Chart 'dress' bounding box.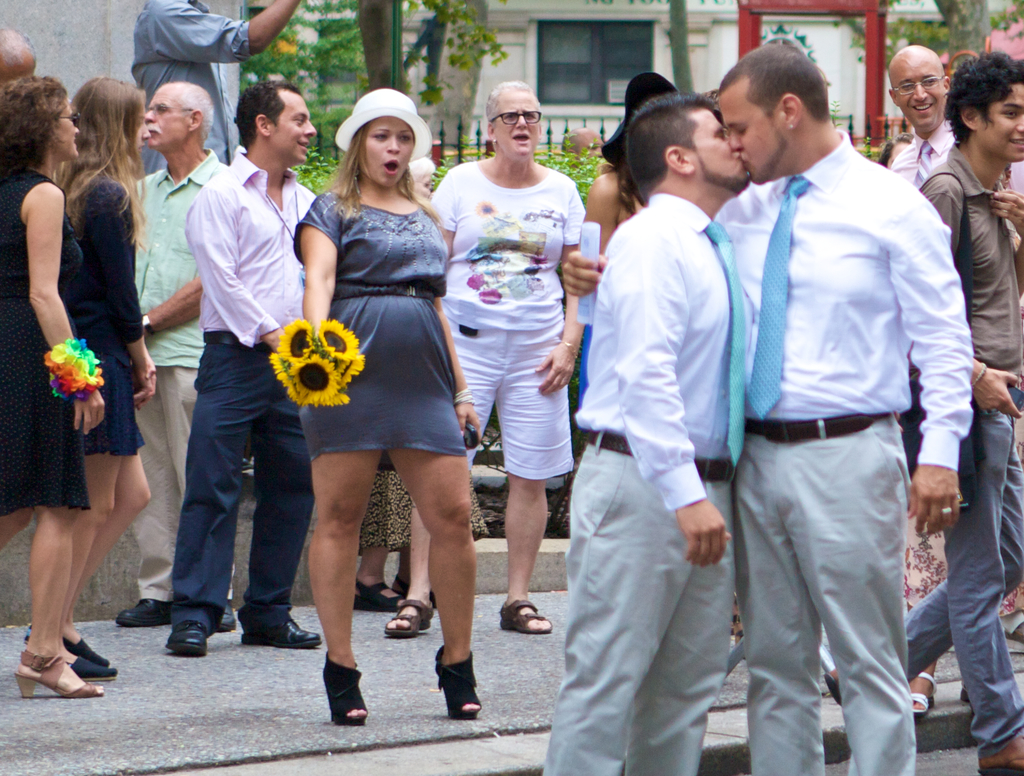
Charted: 0,163,90,515.
